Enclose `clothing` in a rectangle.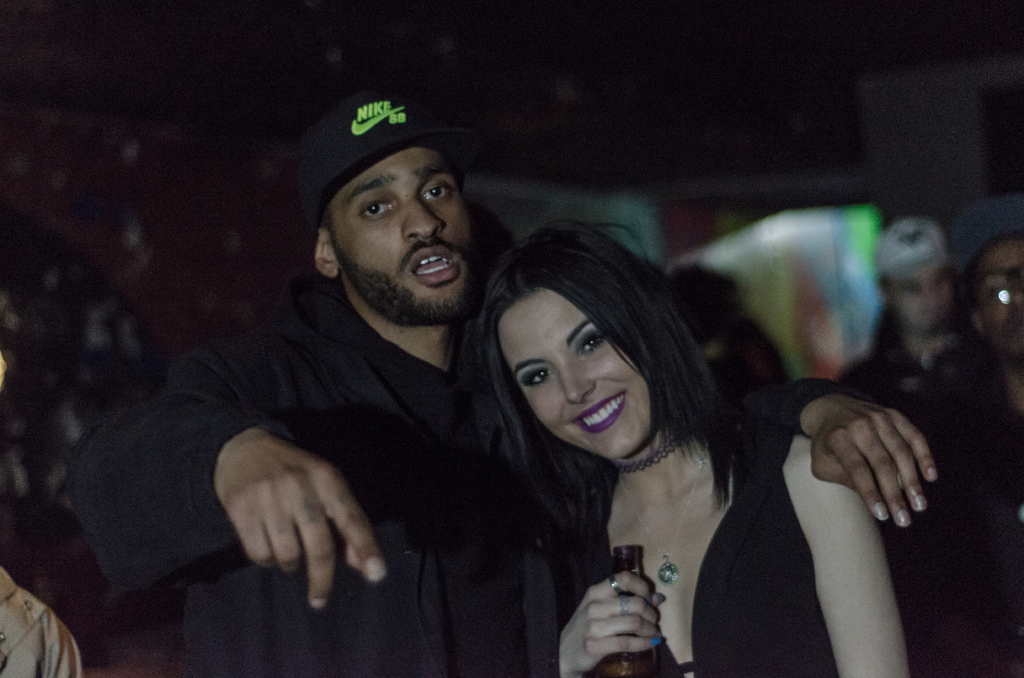
[591, 433, 899, 676].
